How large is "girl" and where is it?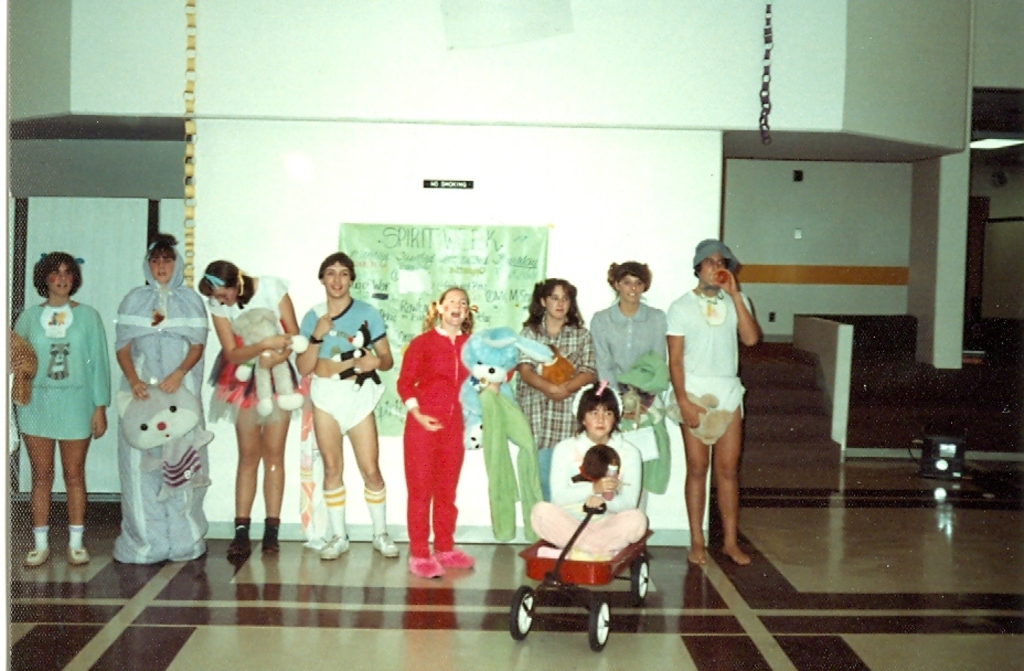
Bounding box: <region>513, 278, 594, 544</region>.
